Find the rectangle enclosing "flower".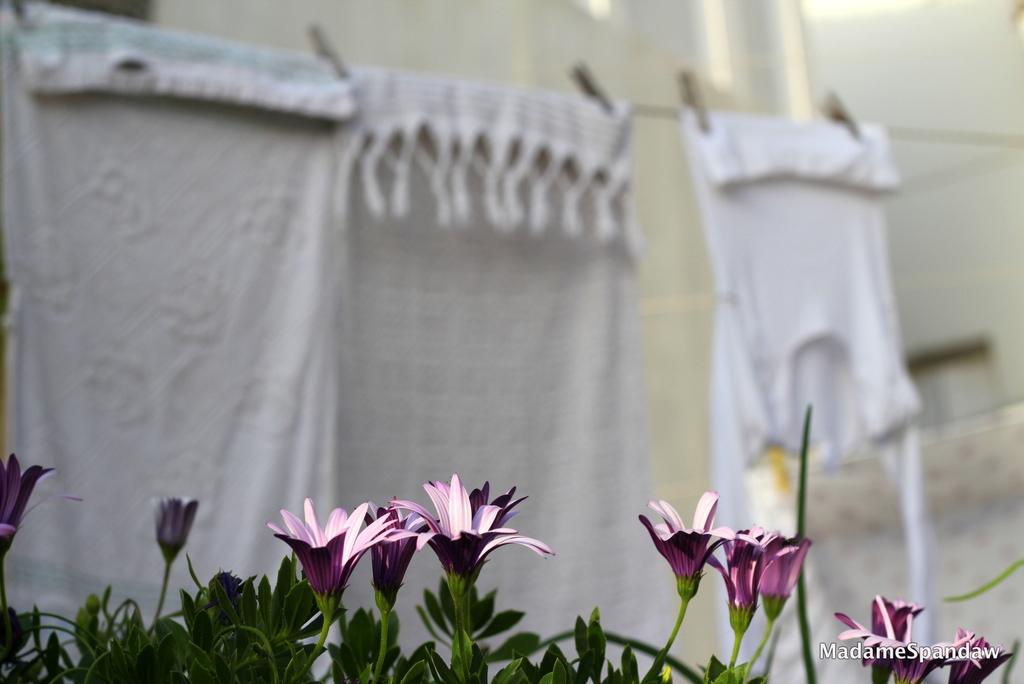
bbox=[846, 620, 951, 680].
